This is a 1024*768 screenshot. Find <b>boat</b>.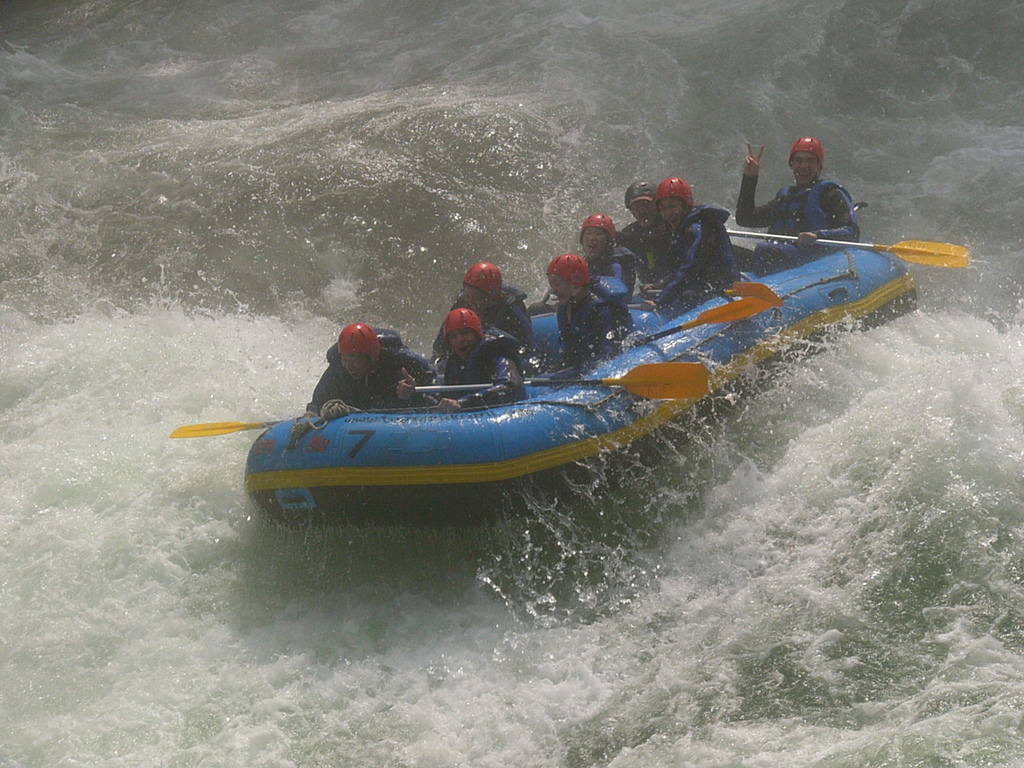
Bounding box: 189,185,943,522.
